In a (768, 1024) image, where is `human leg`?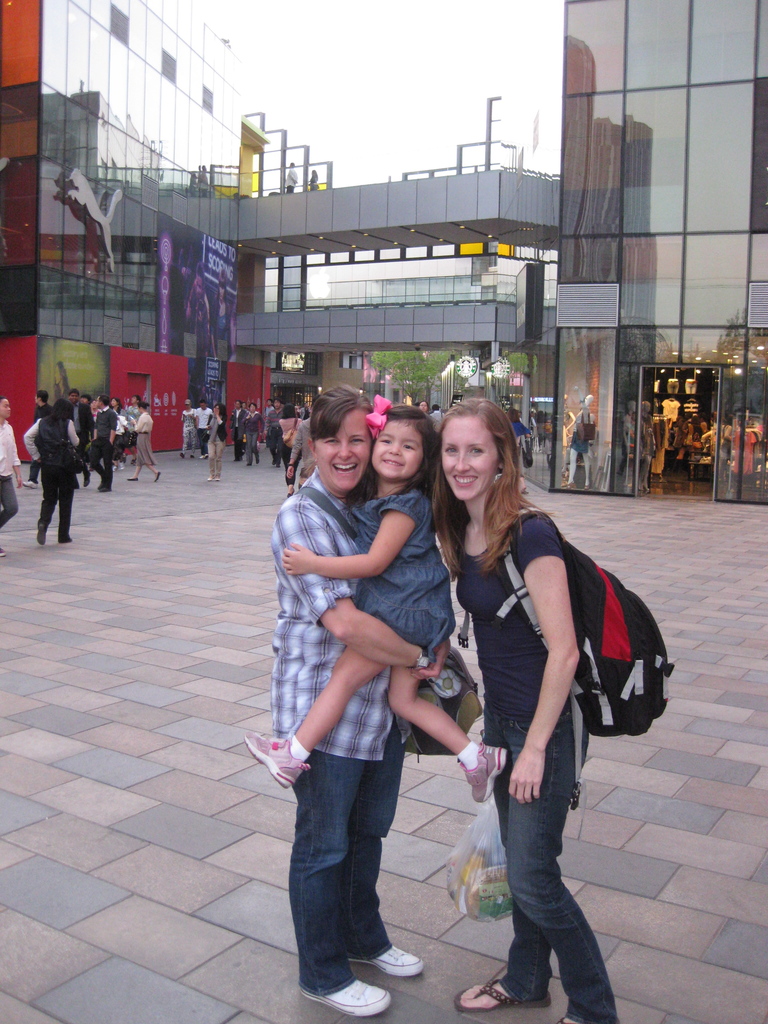
bbox=(0, 476, 19, 557).
